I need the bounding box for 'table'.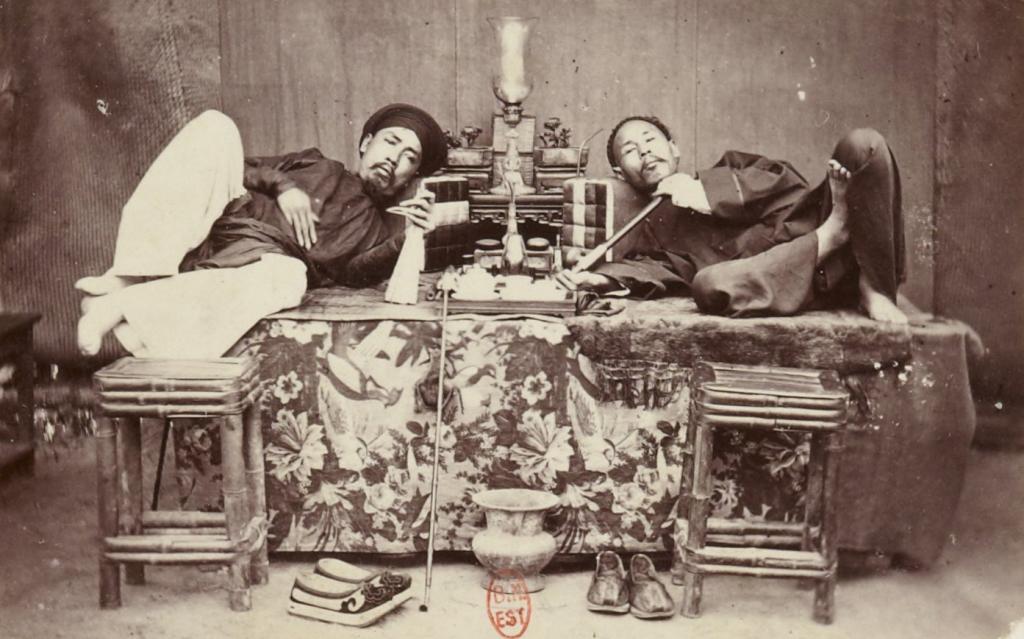
Here it is: crop(678, 361, 853, 613).
